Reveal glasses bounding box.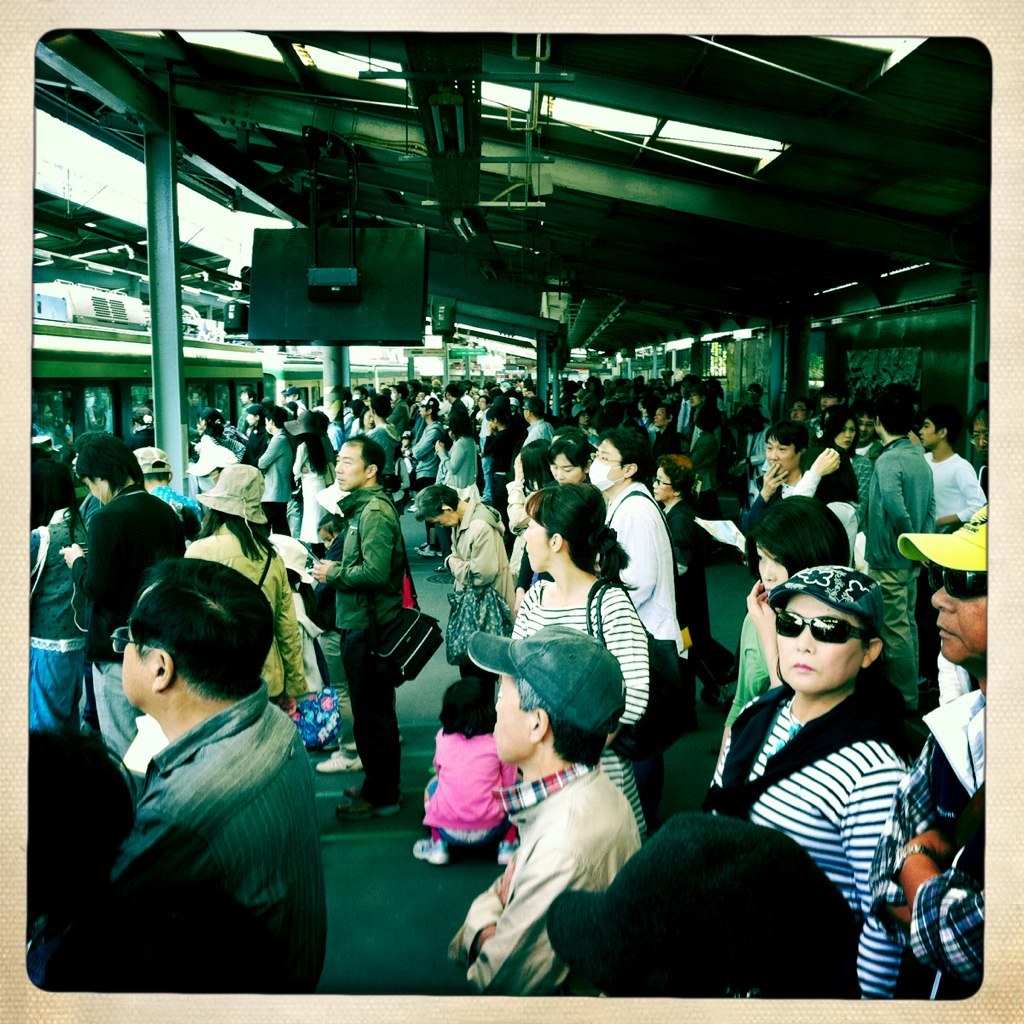
Revealed: 933:564:986:608.
